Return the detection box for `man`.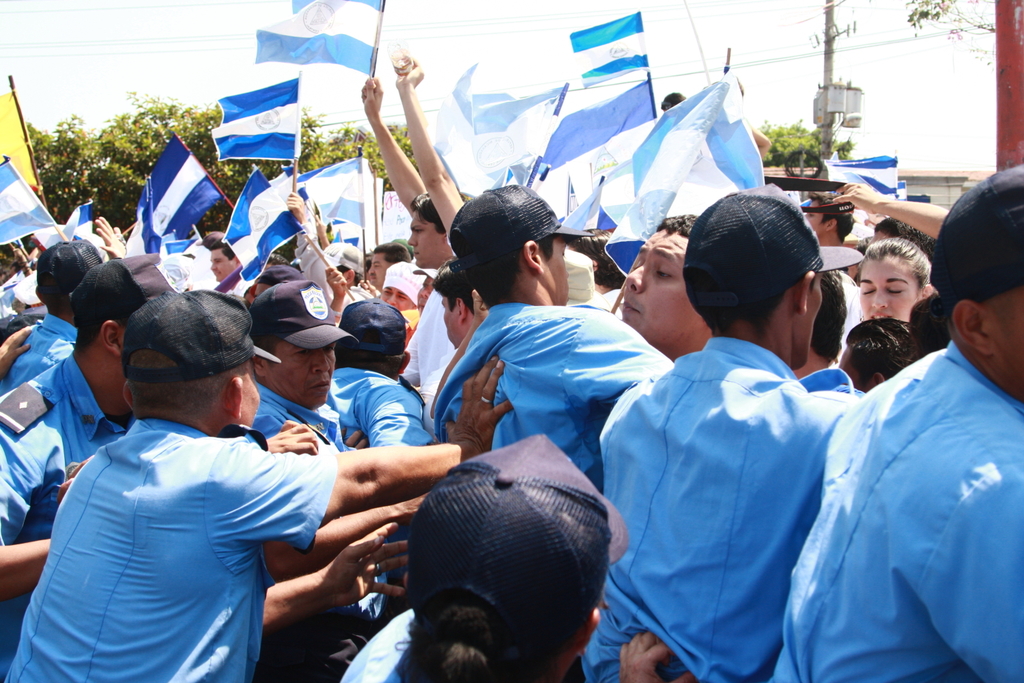
locate(620, 192, 921, 682).
